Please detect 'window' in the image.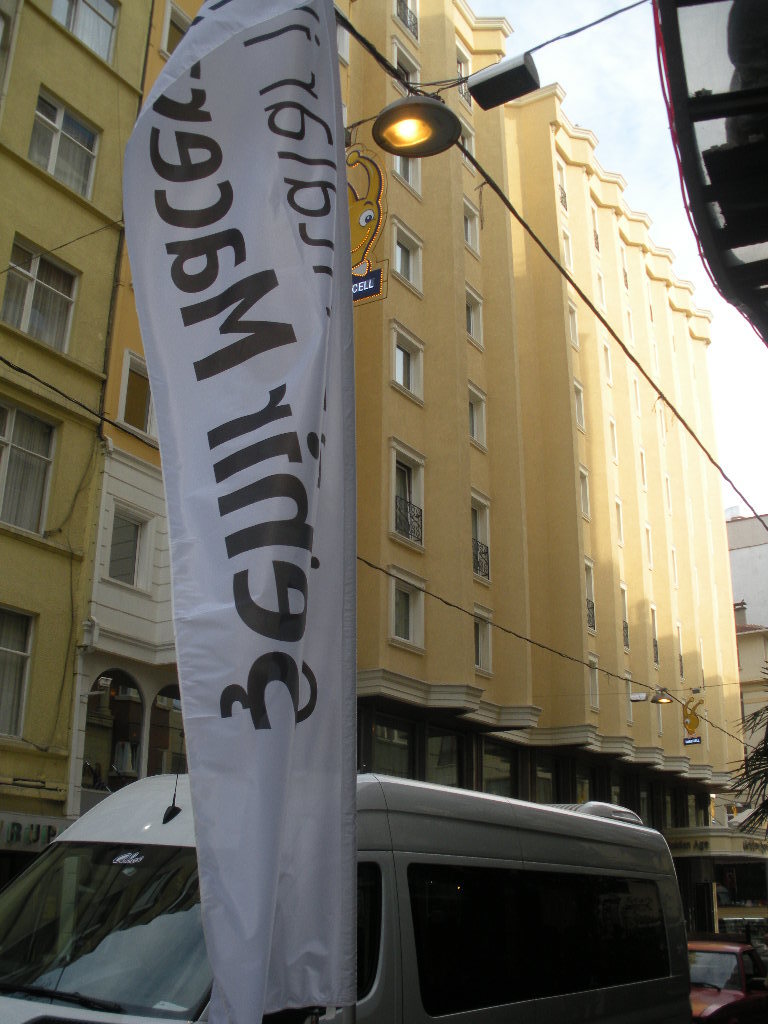
BBox(461, 50, 472, 107).
